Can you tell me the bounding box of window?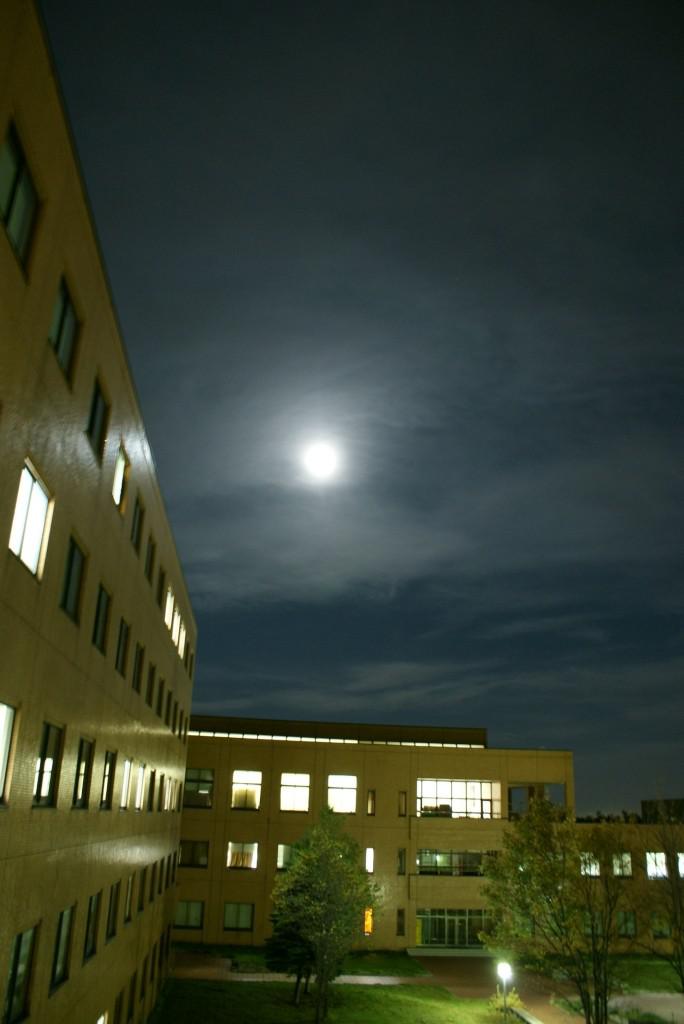
detection(655, 910, 673, 944).
